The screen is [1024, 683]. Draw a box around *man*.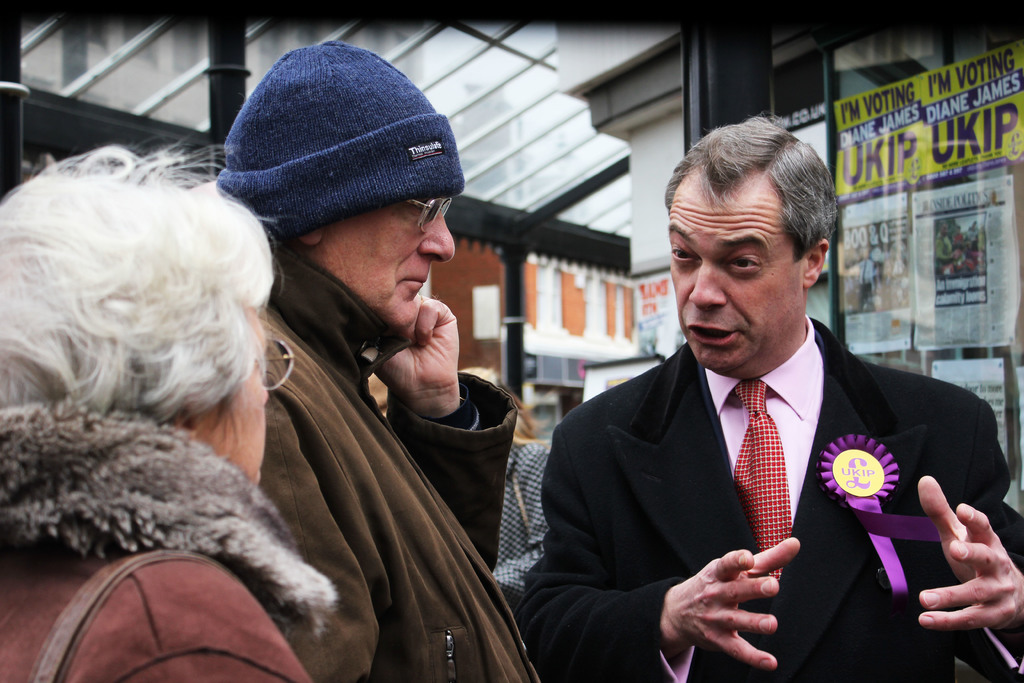
crop(522, 158, 984, 672).
